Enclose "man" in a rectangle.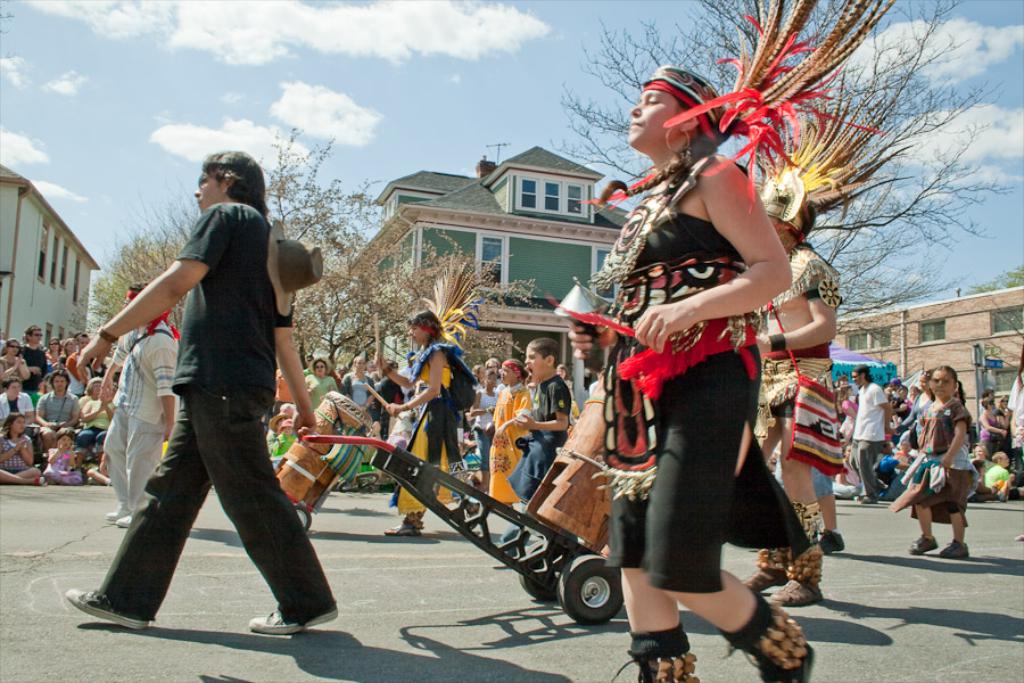
<region>845, 362, 890, 502</region>.
